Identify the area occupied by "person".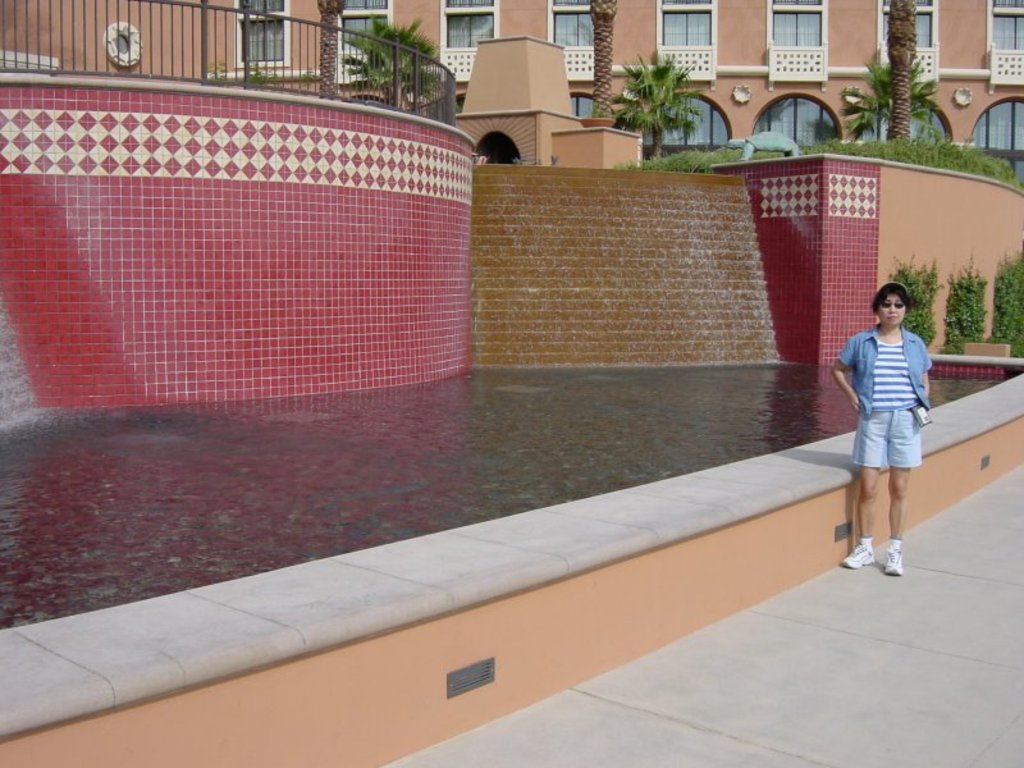
Area: rect(835, 280, 936, 575).
